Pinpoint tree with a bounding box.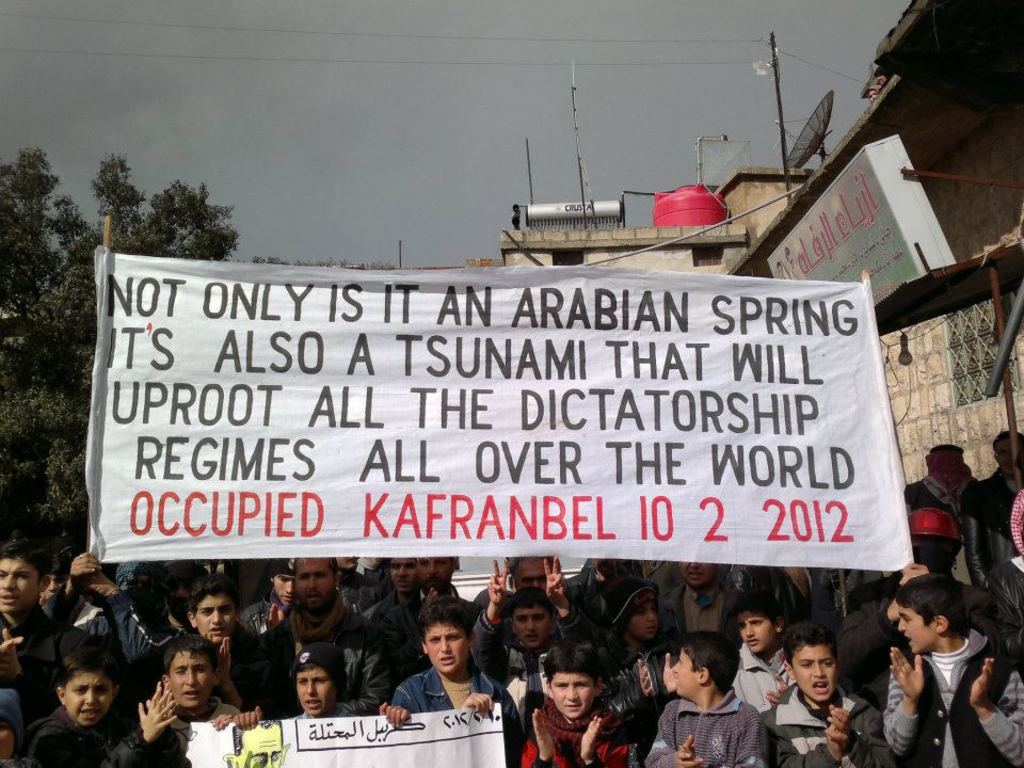
detection(0, 147, 233, 390).
